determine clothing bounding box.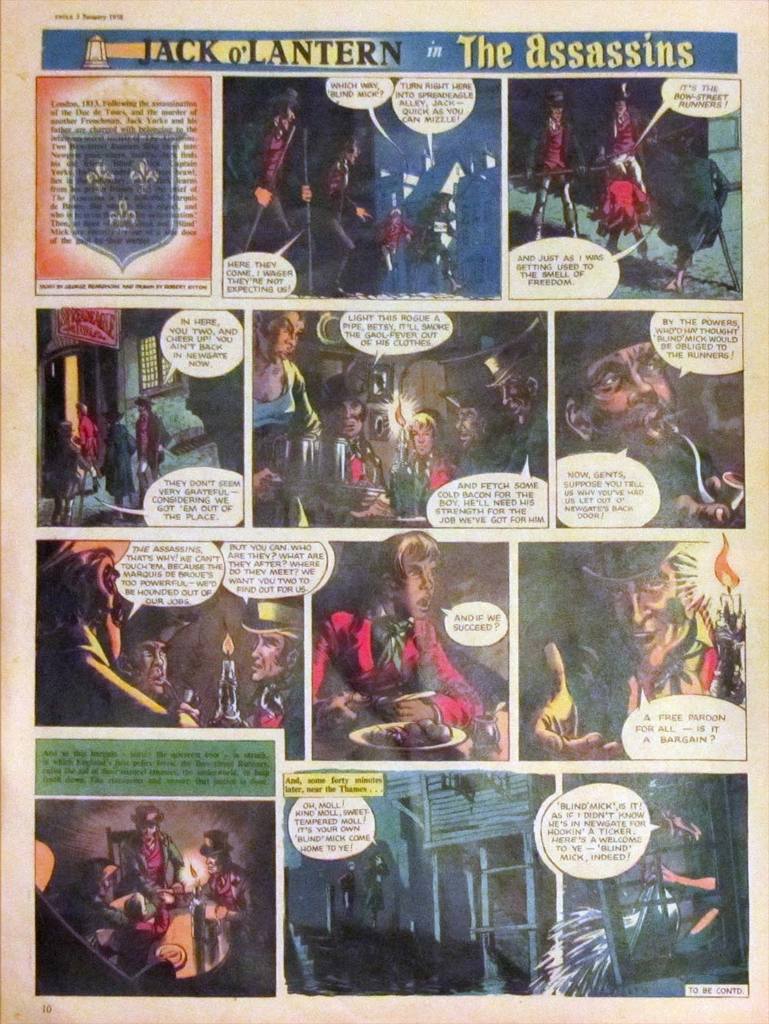
Determined: pyautogui.locateOnScreen(419, 198, 458, 274).
